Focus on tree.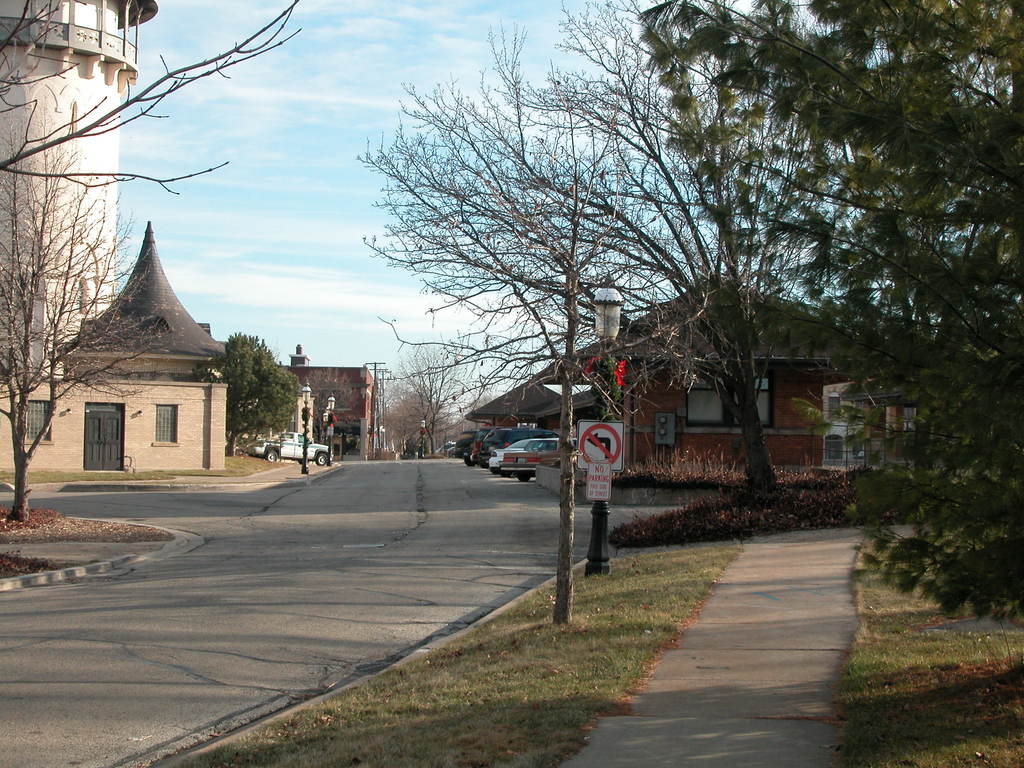
Focused at [left=0, top=0, right=300, bottom=193].
